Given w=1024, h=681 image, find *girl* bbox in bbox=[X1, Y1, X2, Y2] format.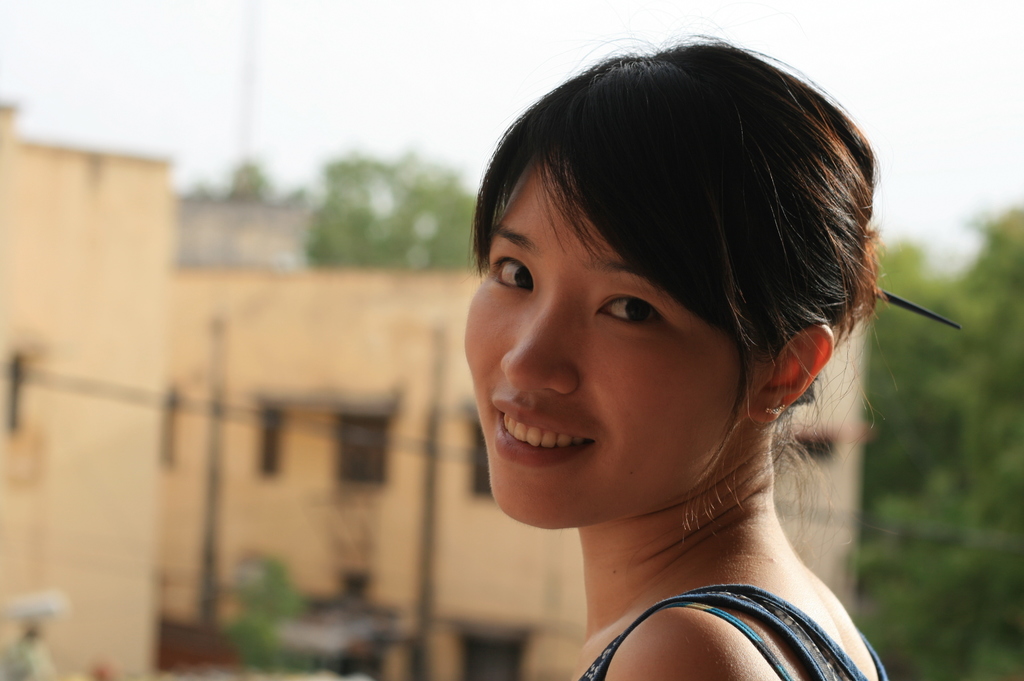
bbox=[457, 0, 891, 680].
